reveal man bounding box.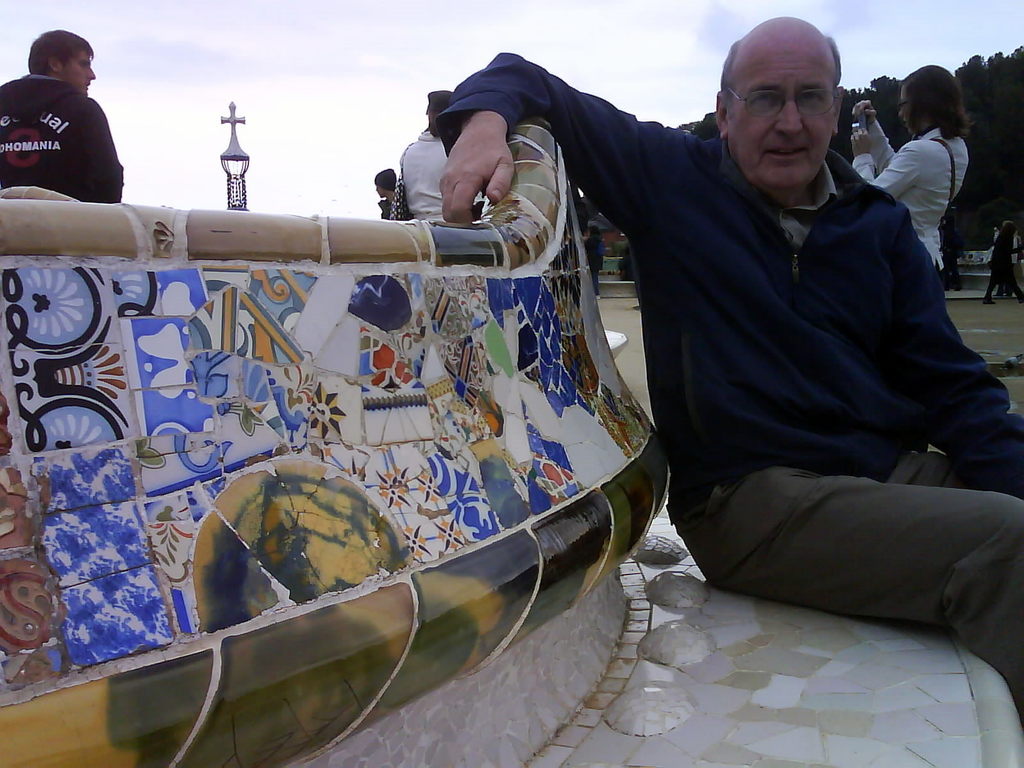
Revealed: crop(463, 15, 1007, 698).
